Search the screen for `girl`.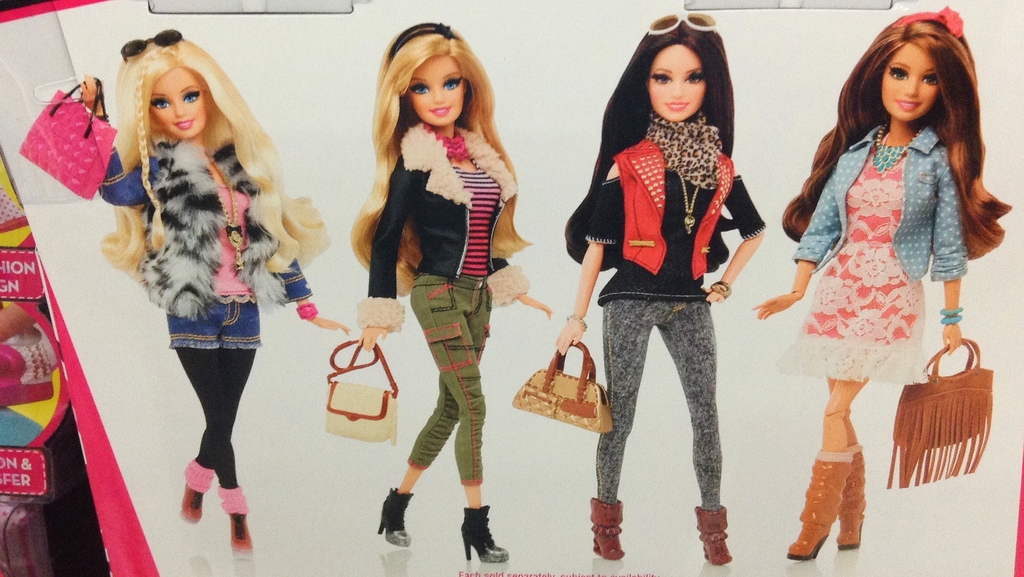
Found at [554,13,764,566].
